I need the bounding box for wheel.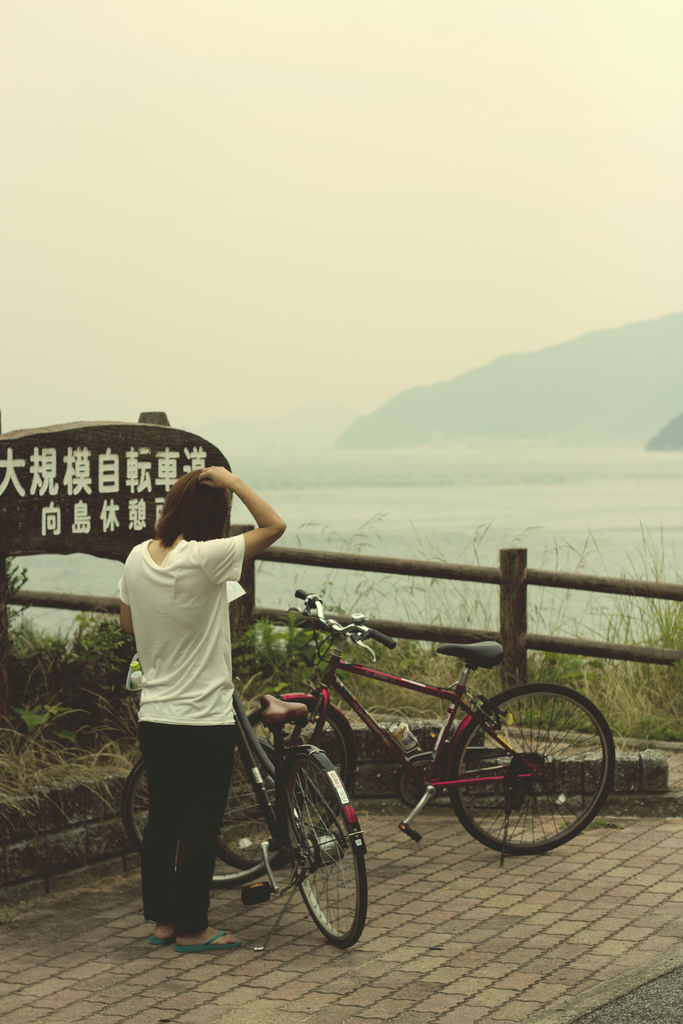
Here it is: left=220, top=692, right=349, bottom=872.
